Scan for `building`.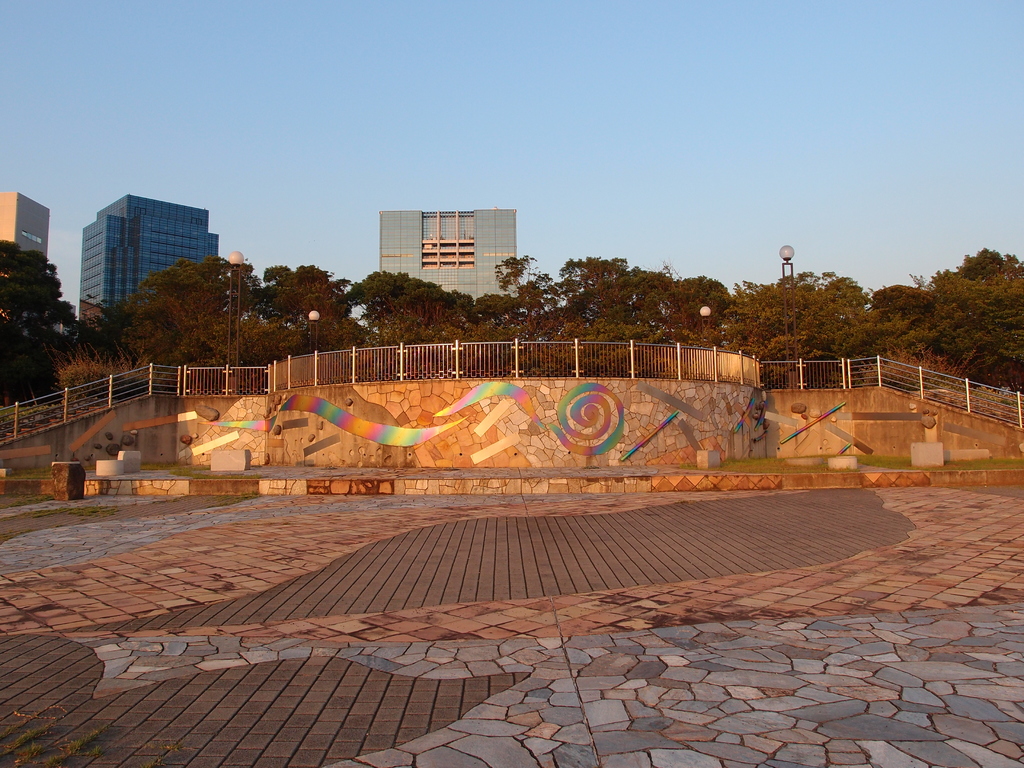
Scan result: region(82, 190, 220, 318).
